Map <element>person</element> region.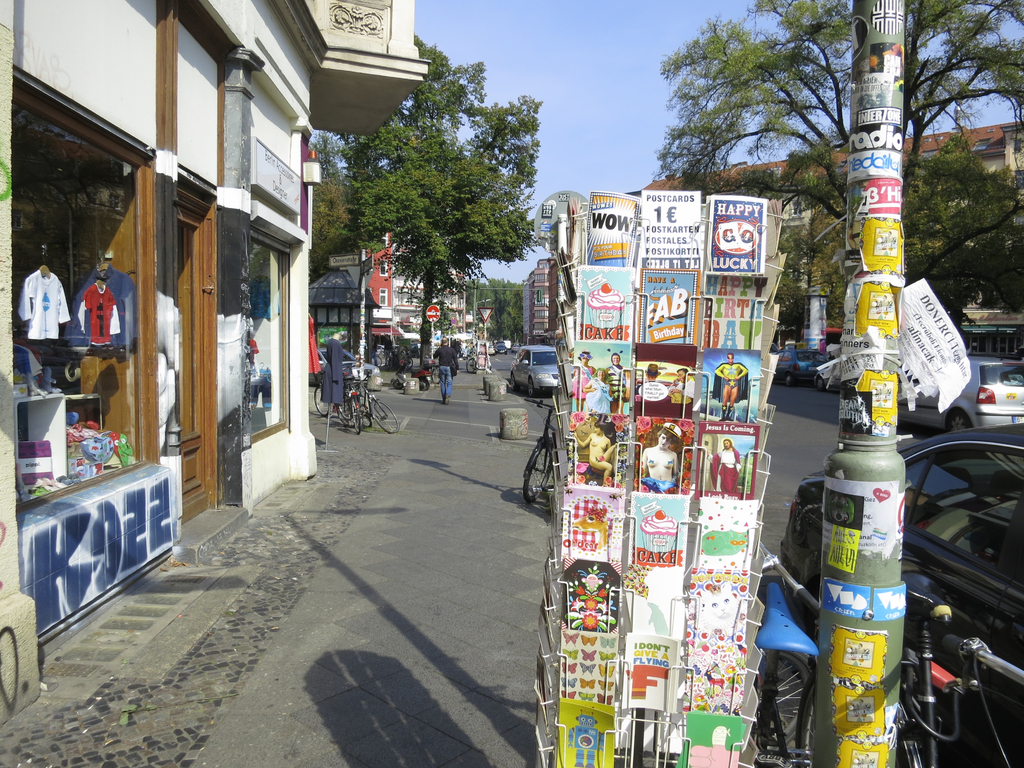
Mapped to [570,419,618,482].
